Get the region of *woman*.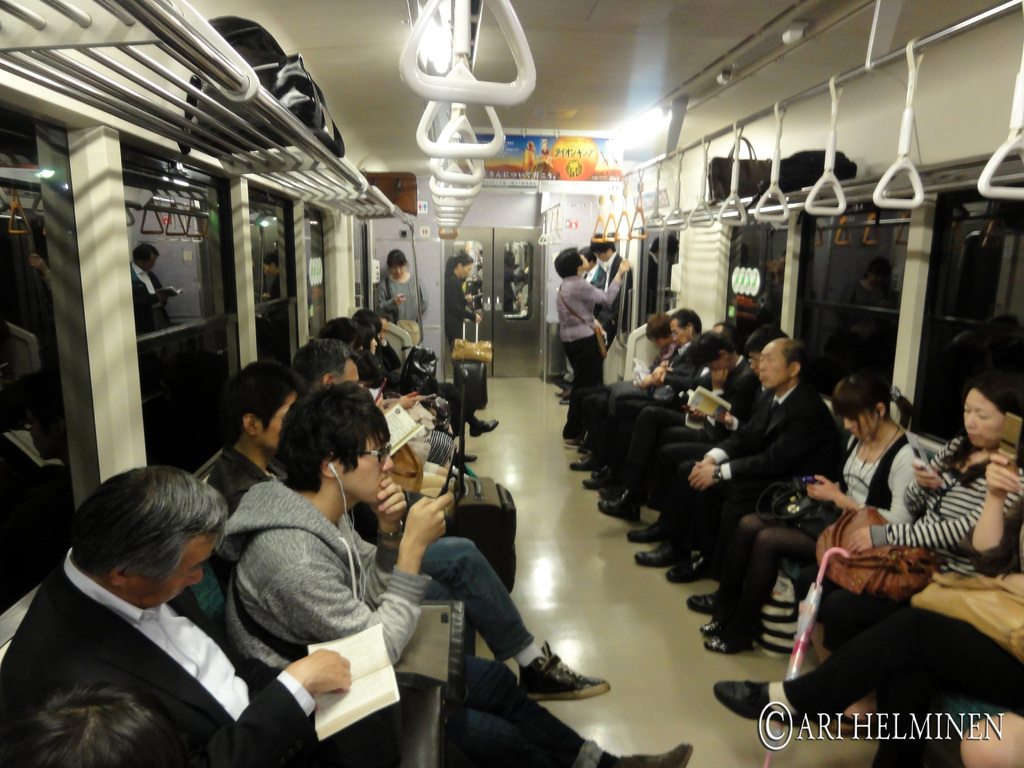
rect(699, 373, 918, 657).
